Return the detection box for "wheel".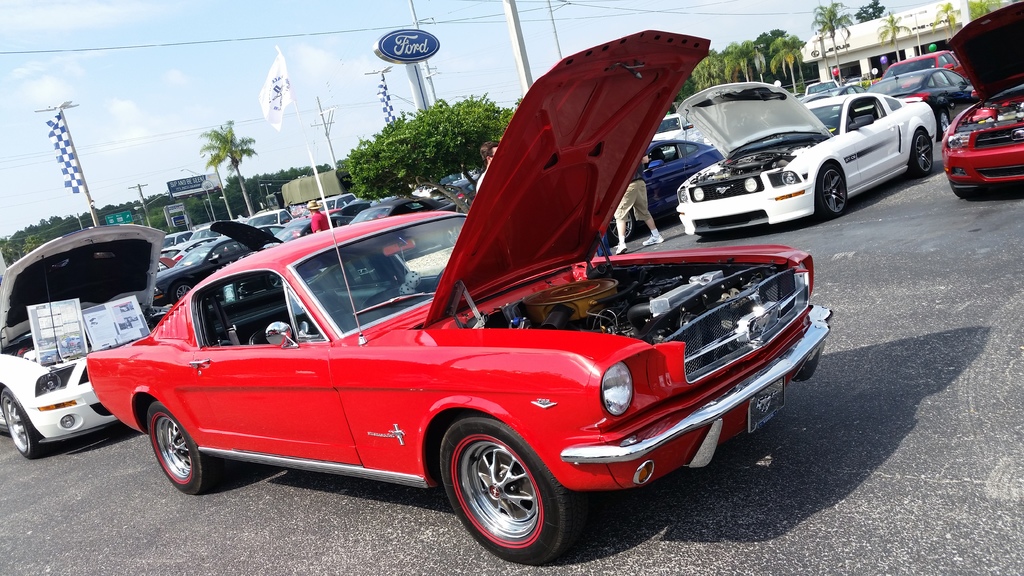
(609,205,635,236).
